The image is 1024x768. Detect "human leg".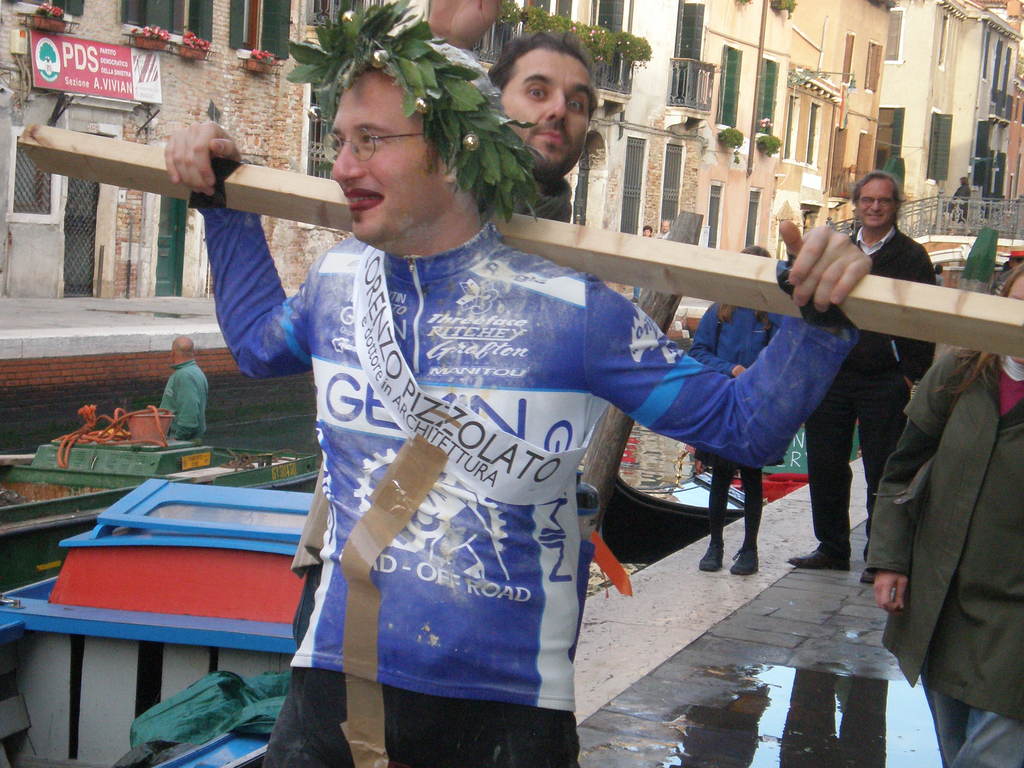
Detection: region(916, 669, 964, 767).
